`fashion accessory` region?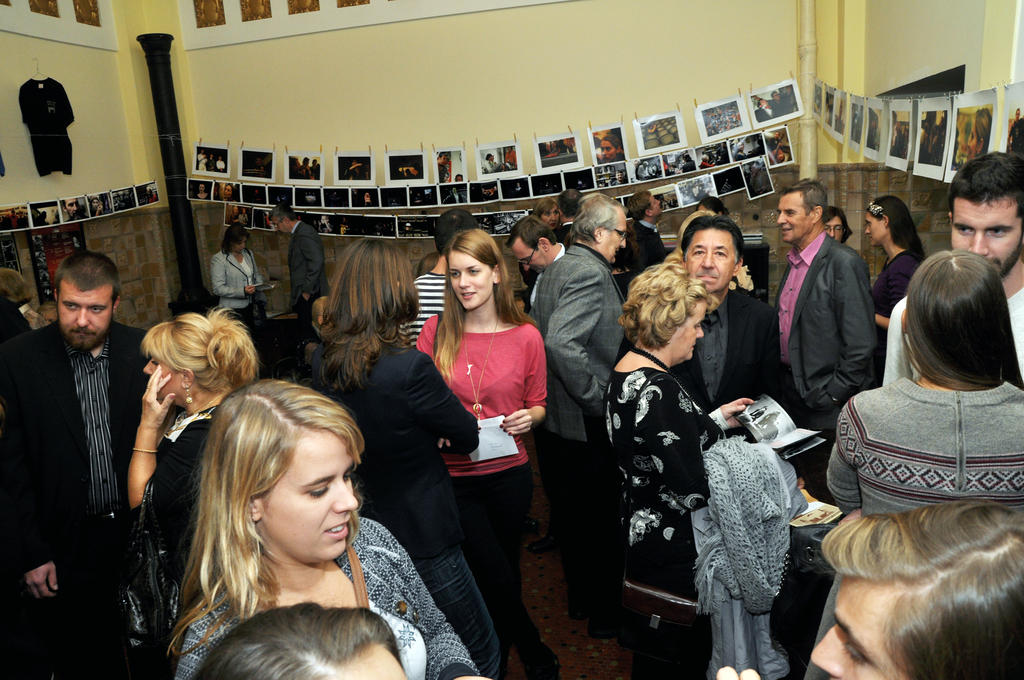
[630, 346, 710, 415]
